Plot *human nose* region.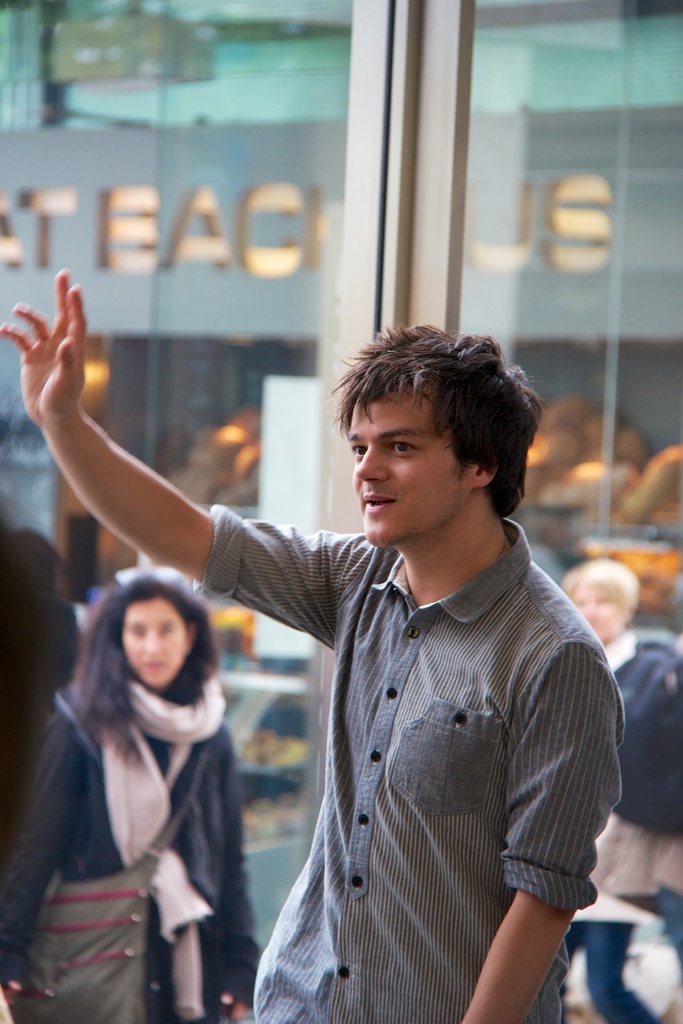
Plotted at x1=356 y1=445 x2=386 y2=482.
